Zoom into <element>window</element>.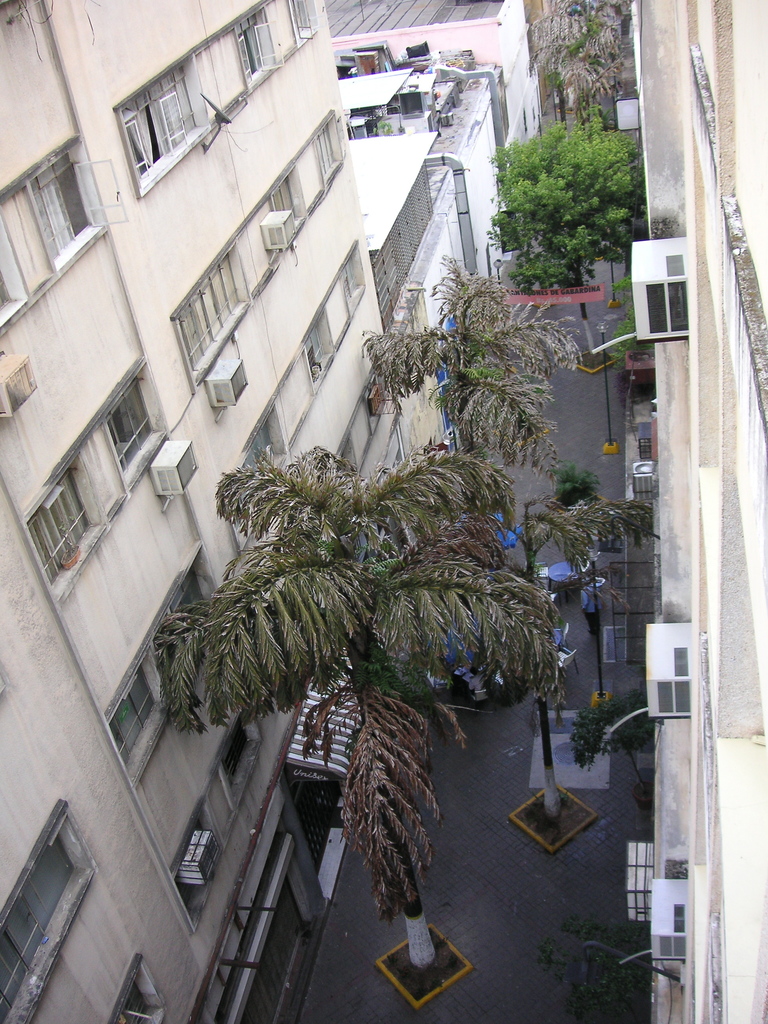
Zoom target: locate(332, 253, 367, 316).
